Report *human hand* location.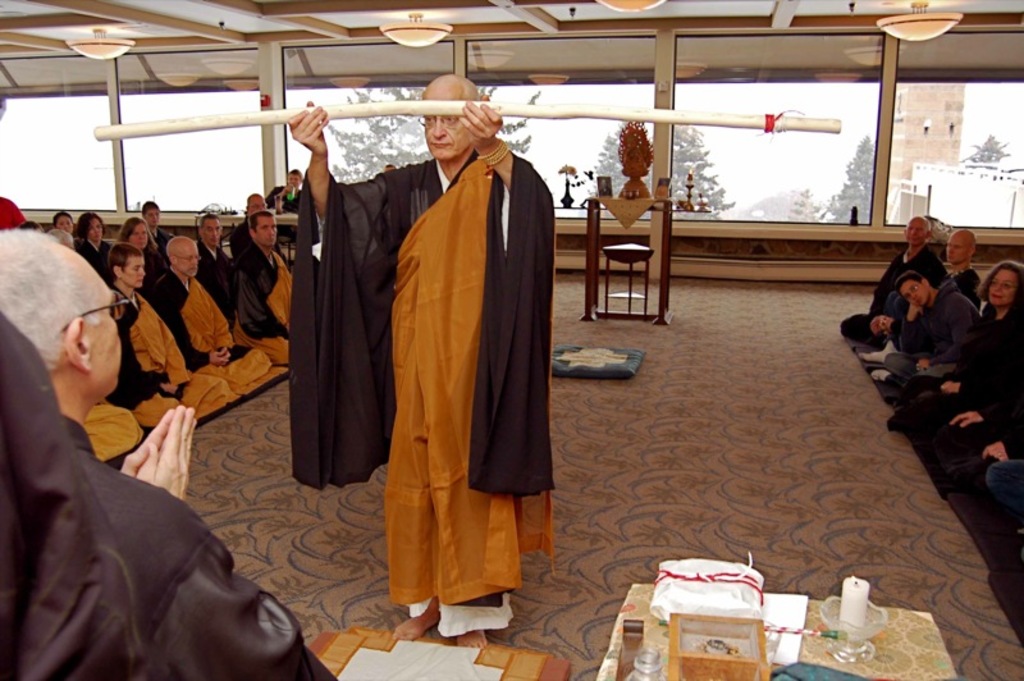
Report: (136, 402, 186, 506).
